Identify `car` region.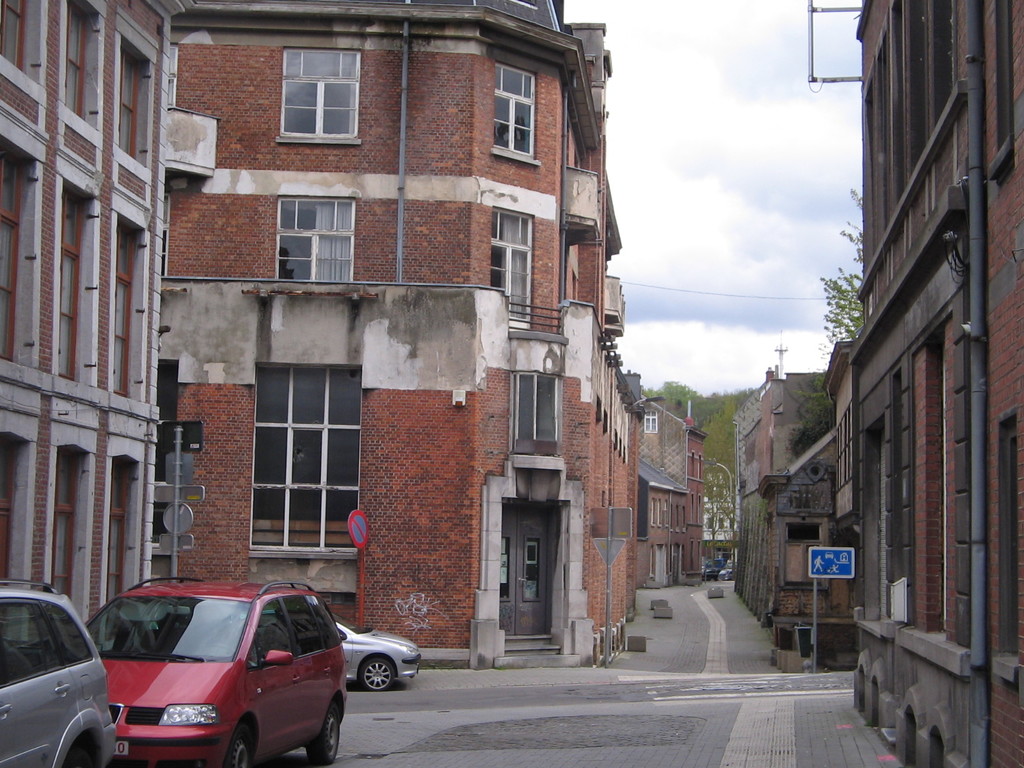
Region: pyautogui.locateOnScreen(86, 575, 345, 767).
